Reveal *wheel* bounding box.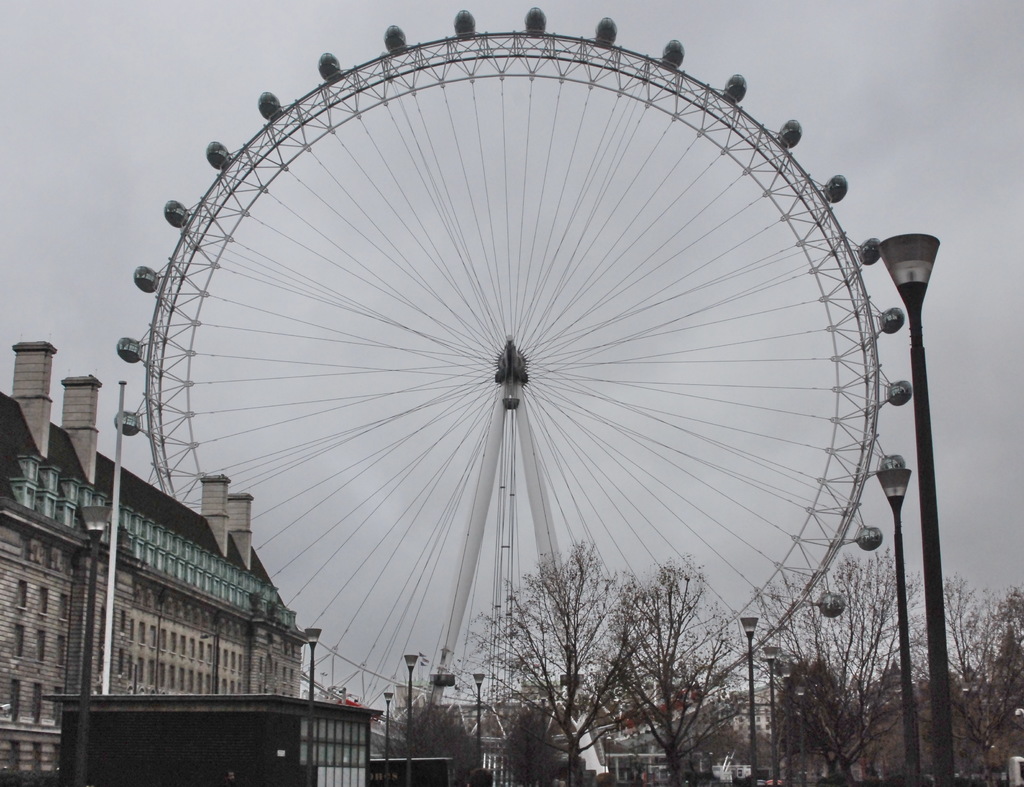
Revealed: (145, 6, 910, 748).
